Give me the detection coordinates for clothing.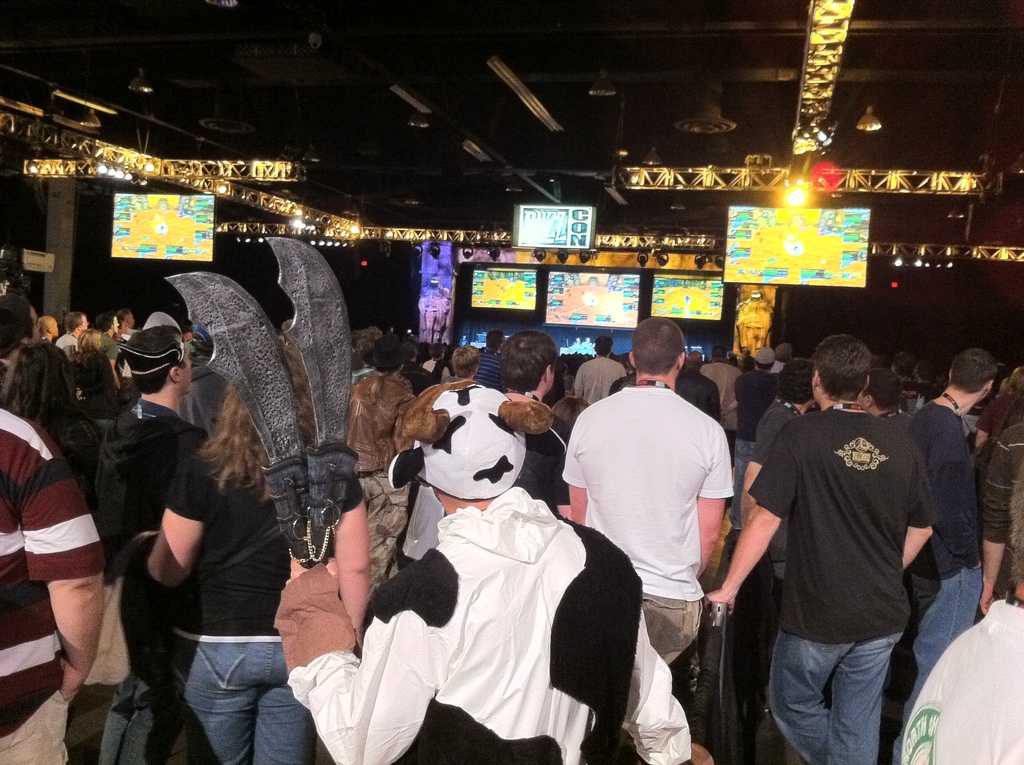
{"left": 750, "top": 399, "right": 781, "bottom": 655}.
